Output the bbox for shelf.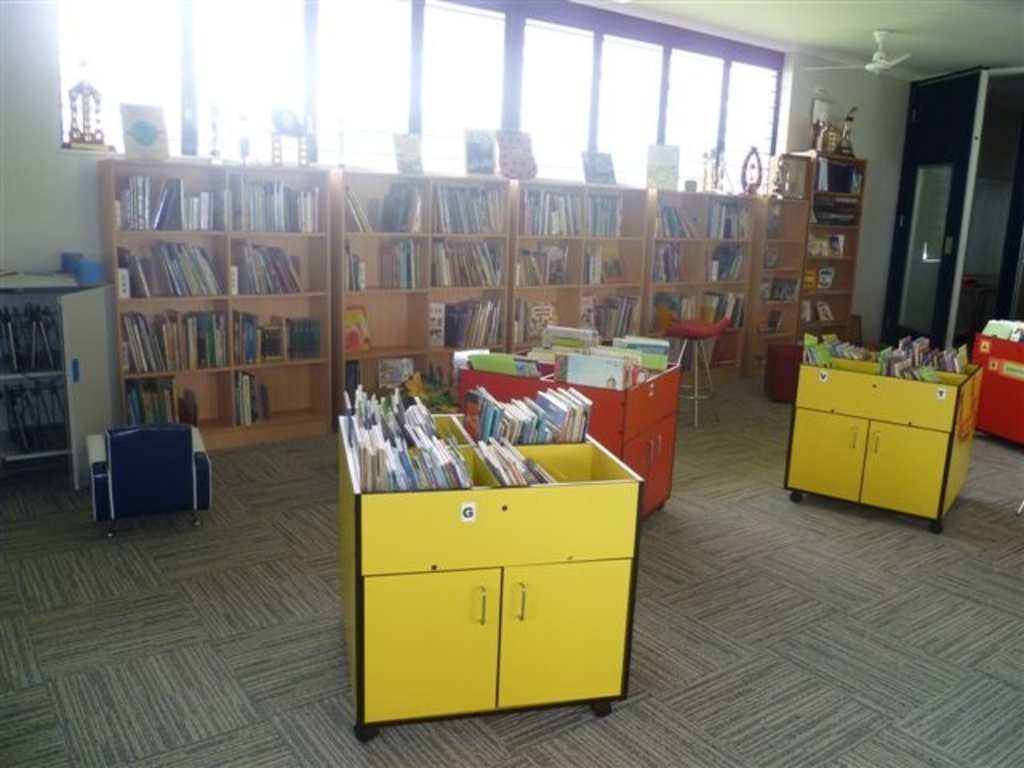
<region>646, 181, 754, 387</region>.
